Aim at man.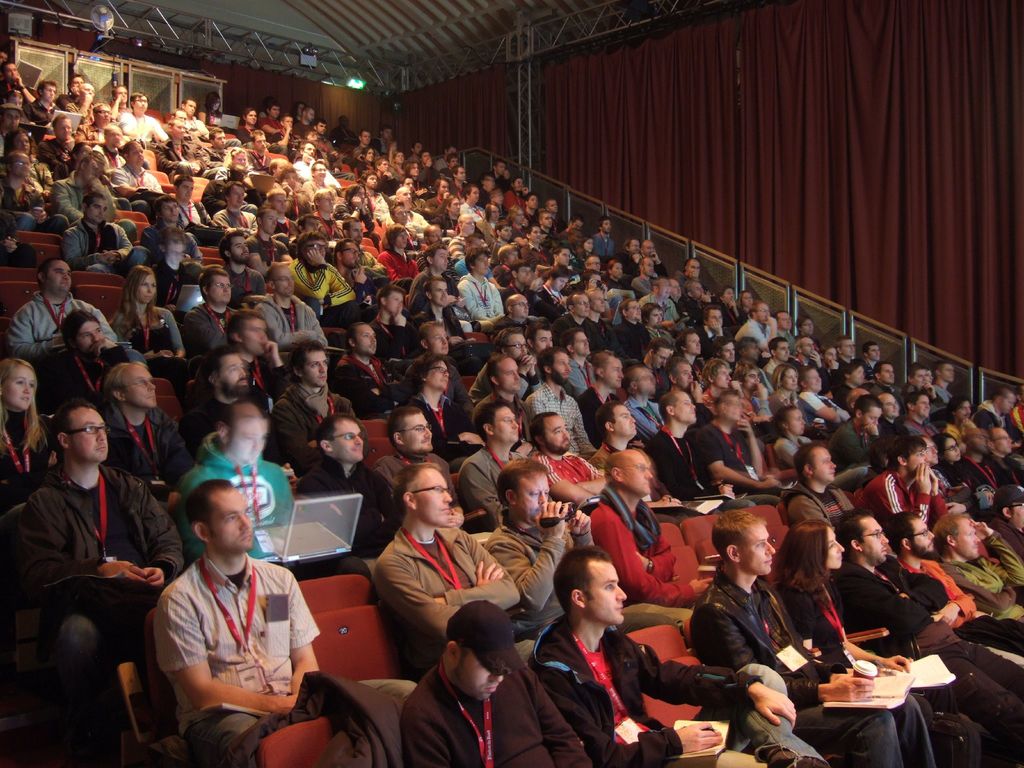
Aimed at <region>796, 316, 817, 345</region>.
